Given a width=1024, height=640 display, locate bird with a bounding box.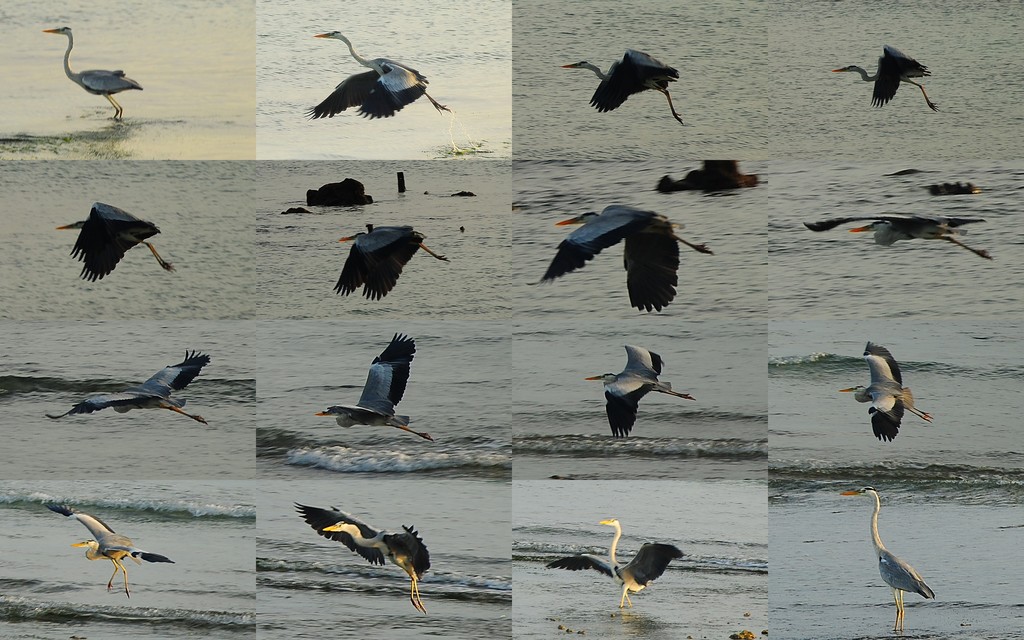
Located: crop(44, 26, 141, 117).
